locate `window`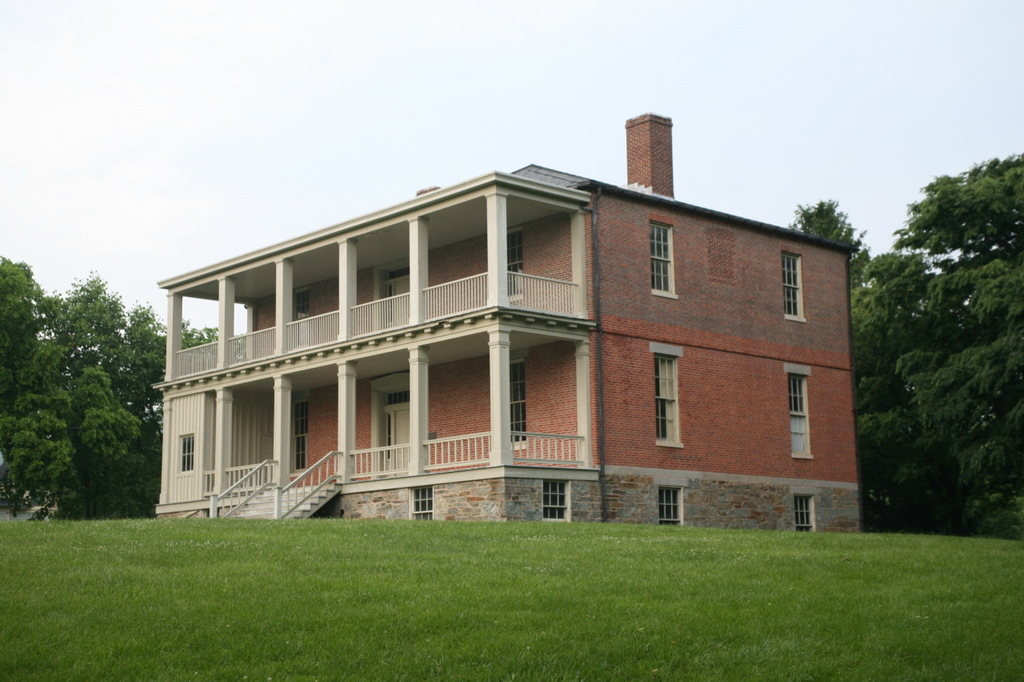
<region>509, 361, 526, 450</region>
